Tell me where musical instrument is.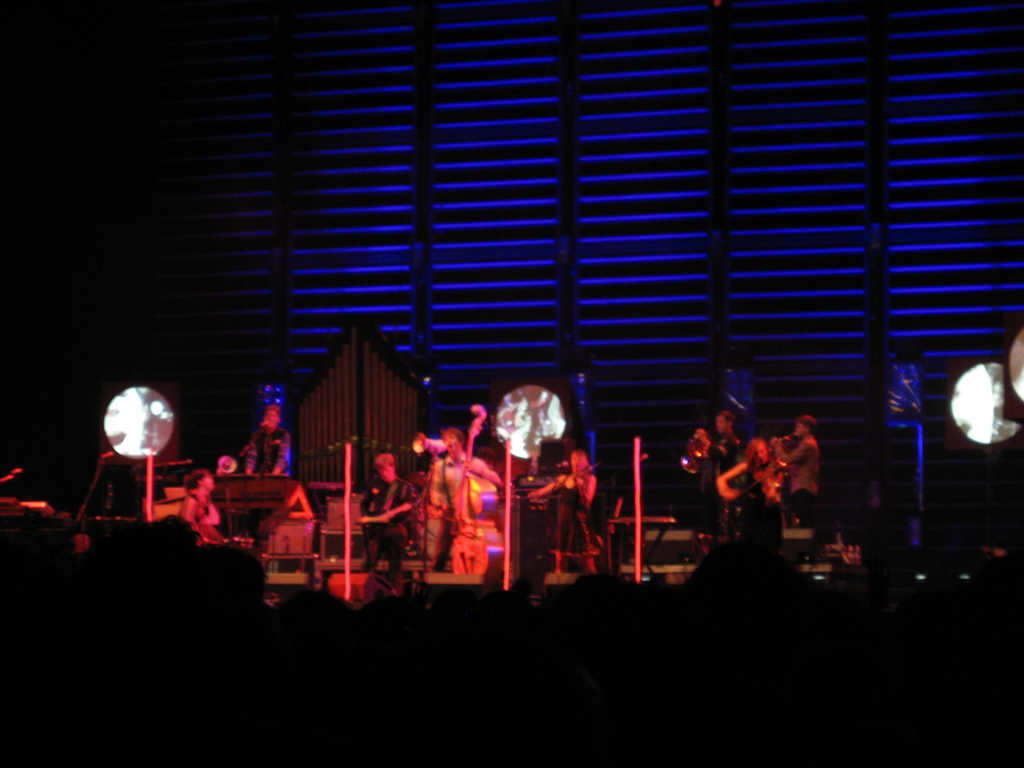
musical instrument is at box(449, 402, 501, 587).
